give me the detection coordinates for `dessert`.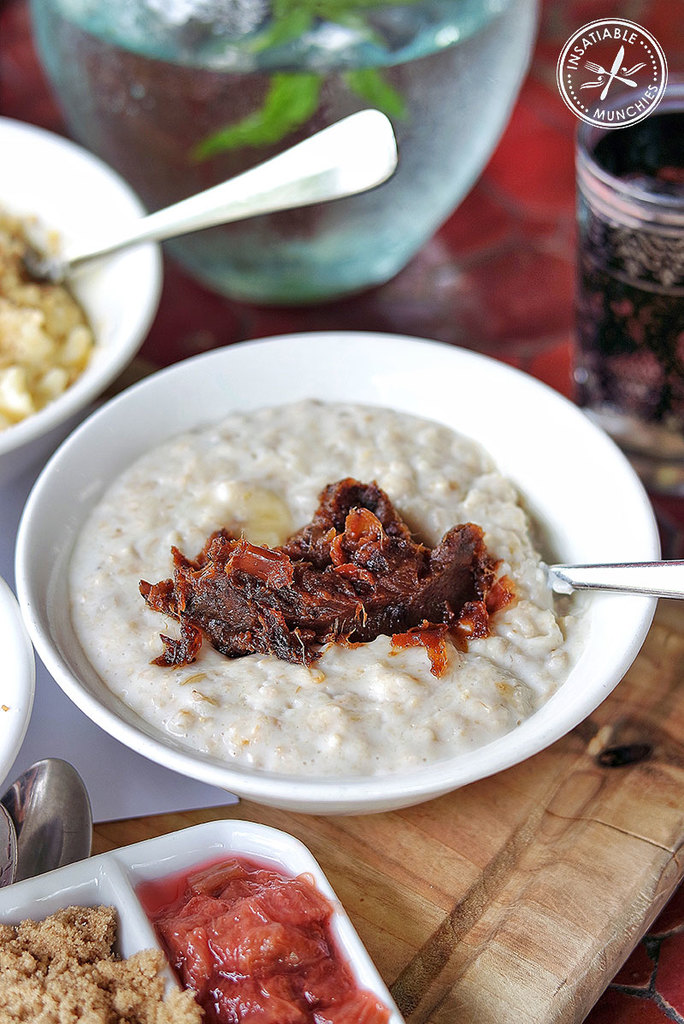
0,206,89,439.
